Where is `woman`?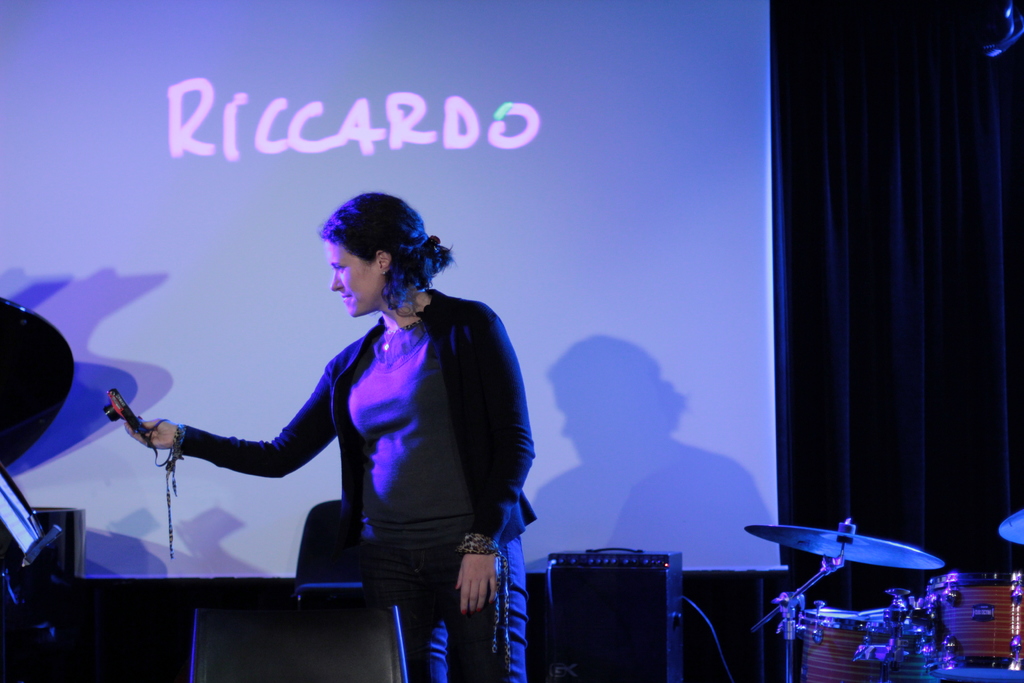
select_region(164, 210, 548, 648).
